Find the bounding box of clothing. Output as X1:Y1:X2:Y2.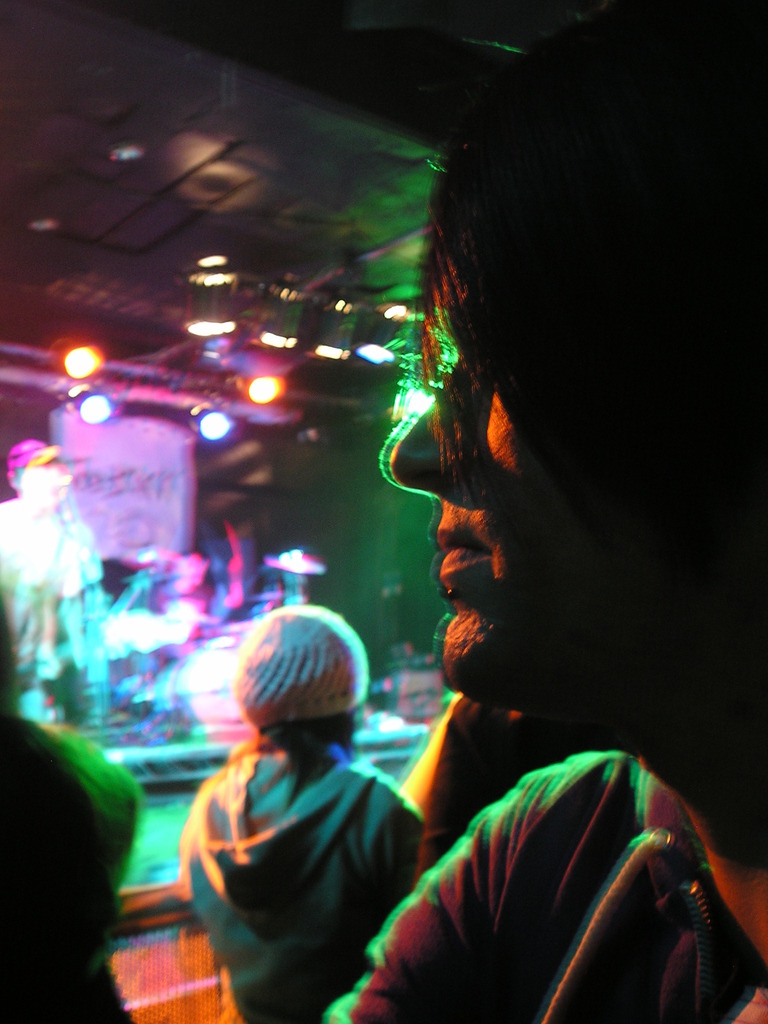
0:718:145:1023.
